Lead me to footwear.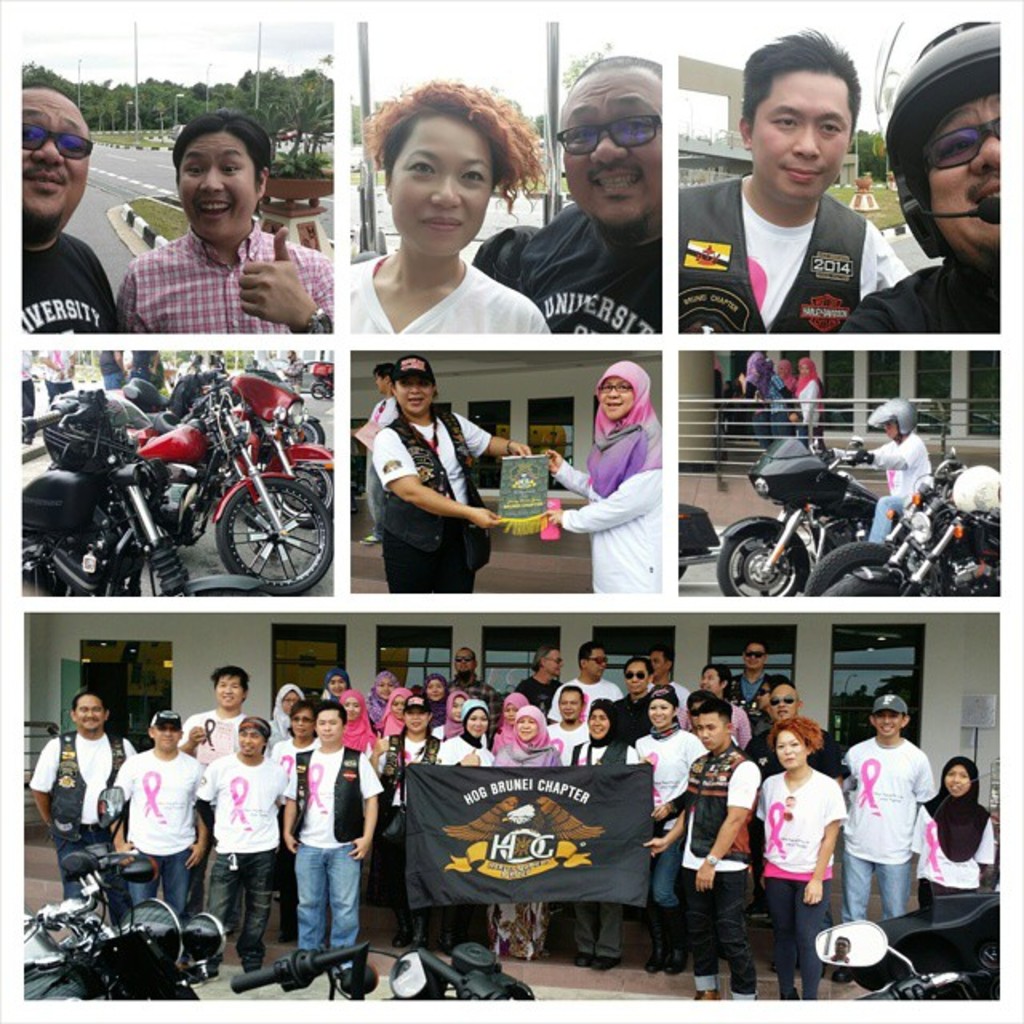
Lead to [184,968,200,987].
